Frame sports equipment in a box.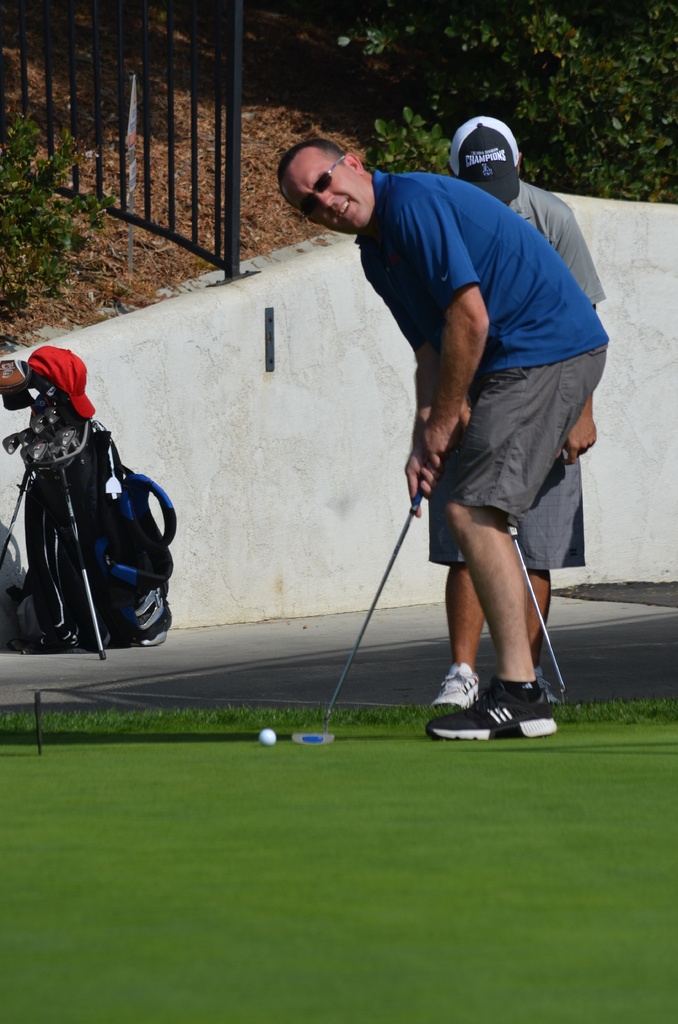
x1=515 y1=529 x2=566 y2=701.
